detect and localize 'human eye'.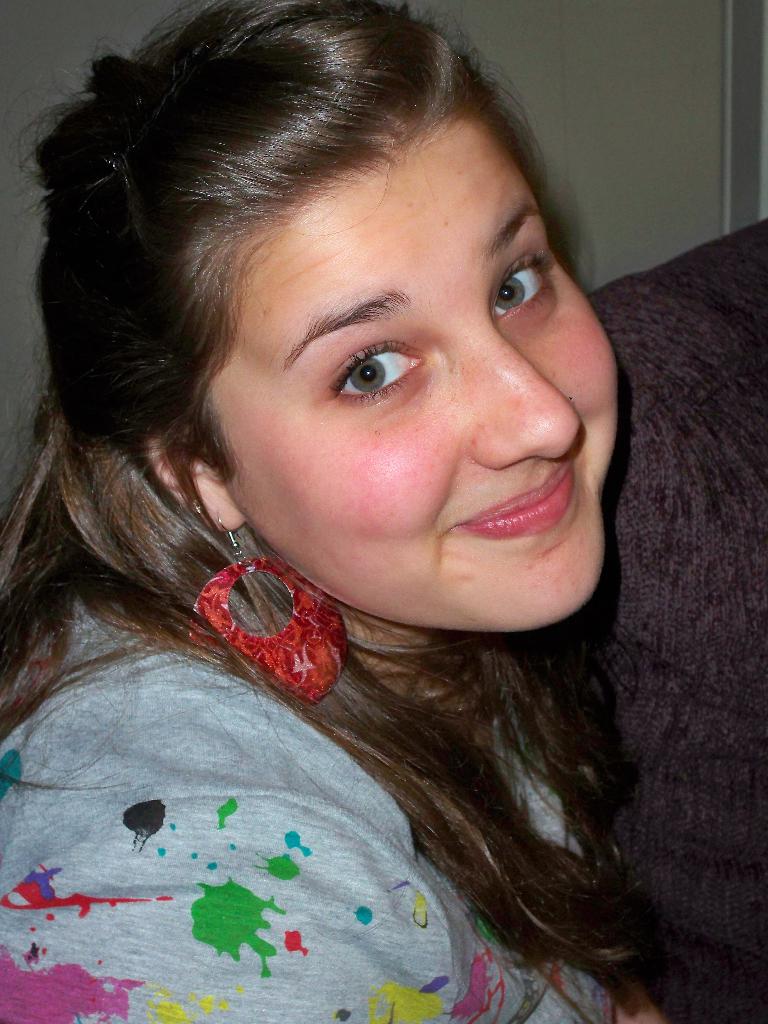
Localized at rect(315, 317, 426, 392).
